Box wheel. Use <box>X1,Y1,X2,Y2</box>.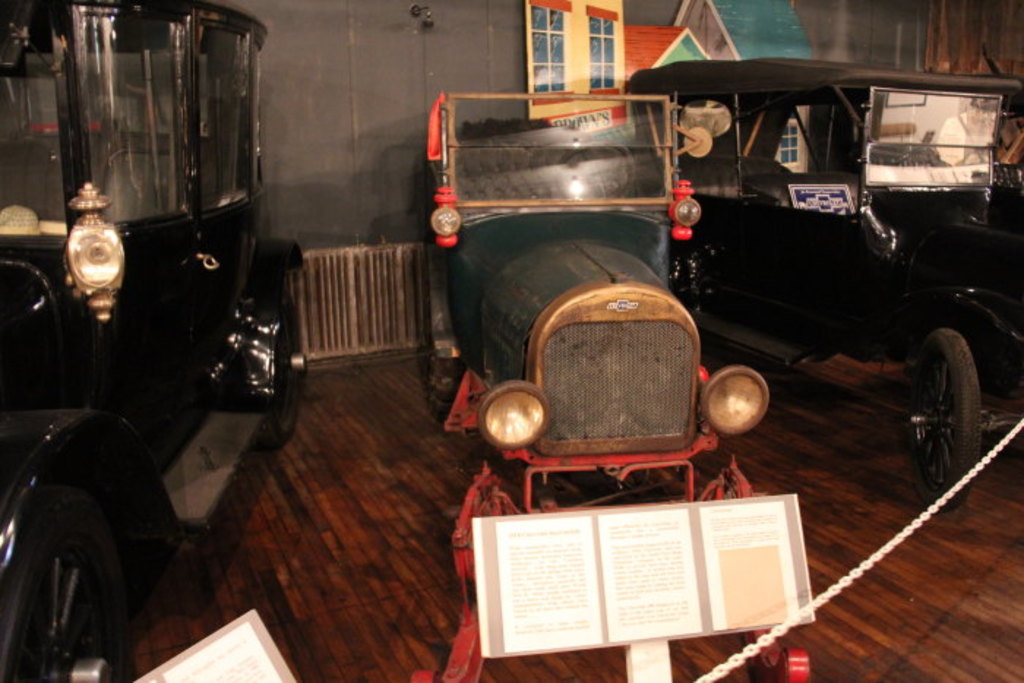
<box>911,322,982,515</box>.
